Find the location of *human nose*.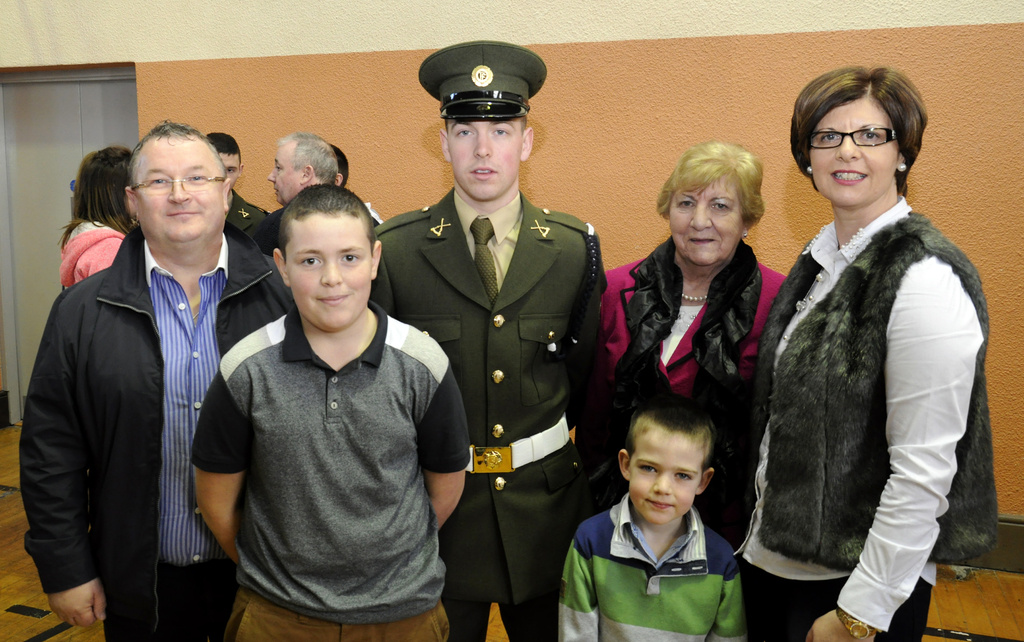
Location: <bbox>319, 265, 341, 286</bbox>.
